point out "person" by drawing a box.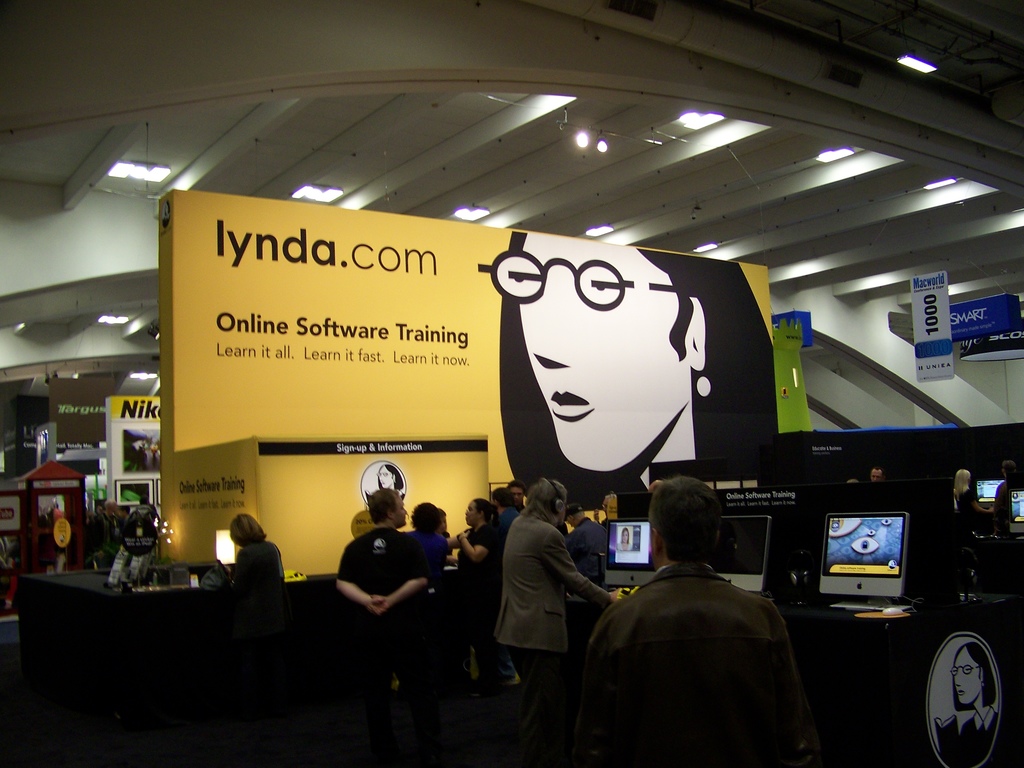
868/467/880/482.
